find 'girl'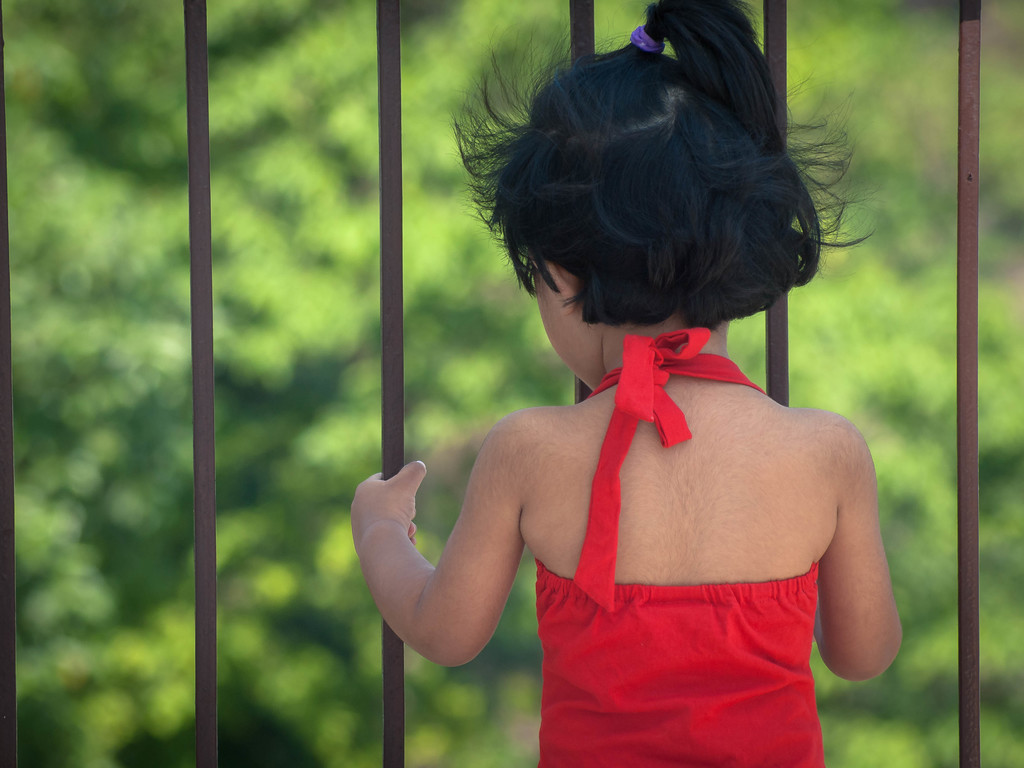
{"left": 349, "top": 0, "right": 902, "bottom": 767}
